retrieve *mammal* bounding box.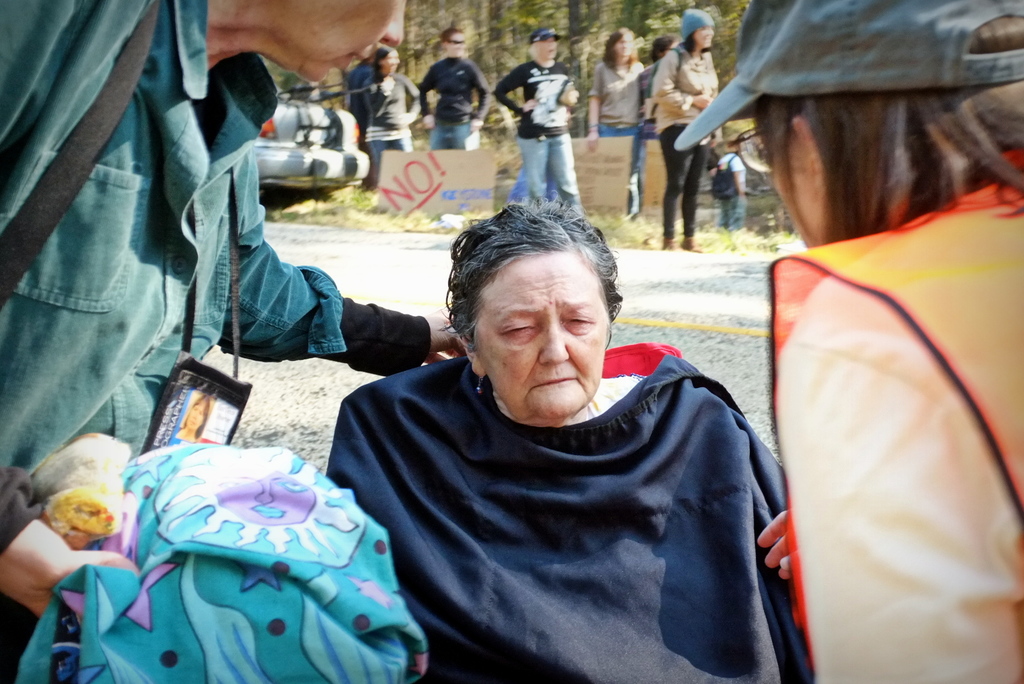
Bounding box: bbox(586, 28, 641, 149).
